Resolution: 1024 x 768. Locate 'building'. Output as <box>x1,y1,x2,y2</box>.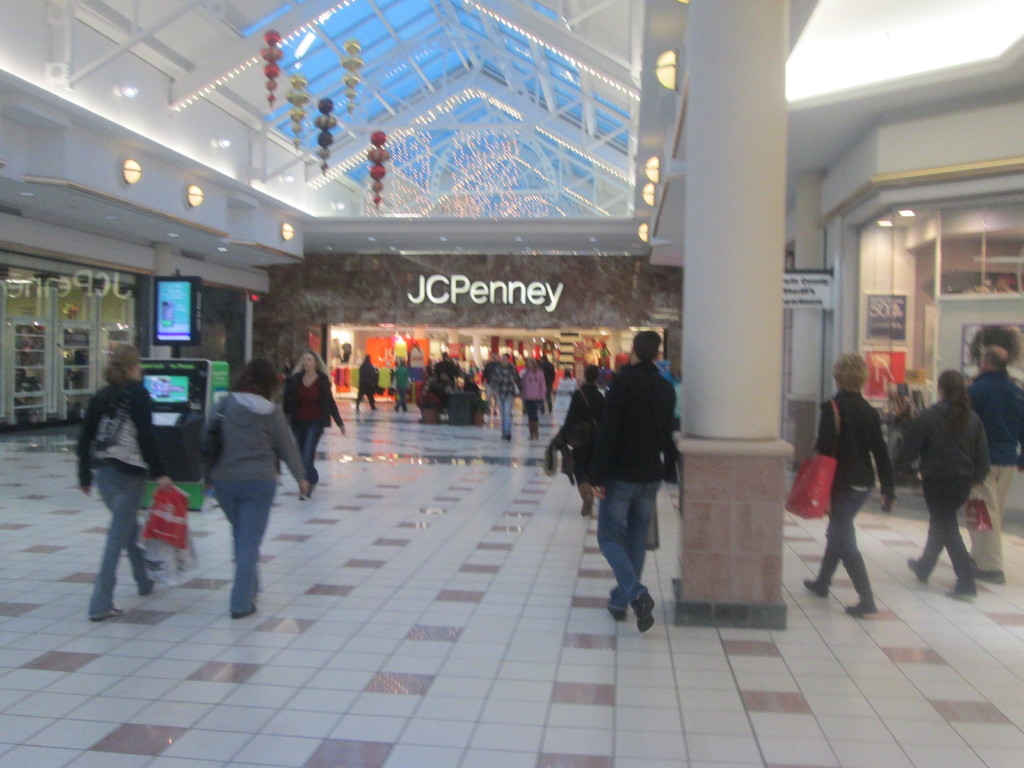
<box>0,0,1023,767</box>.
